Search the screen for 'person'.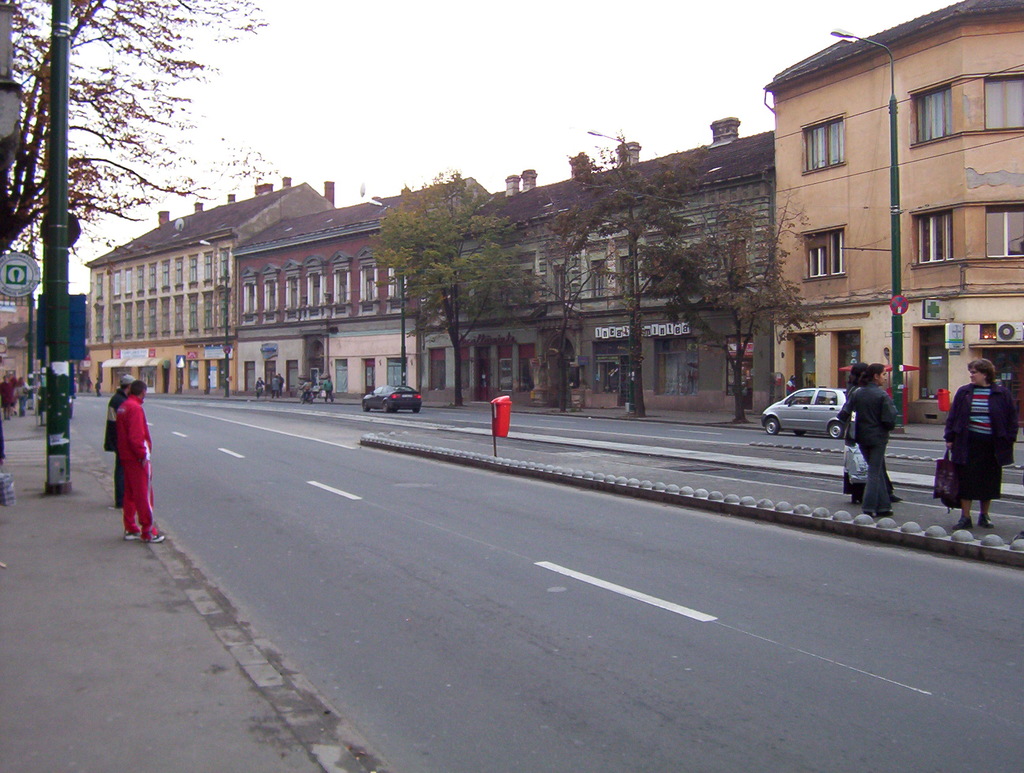
Found at x1=272, y1=376, x2=284, y2=401.
